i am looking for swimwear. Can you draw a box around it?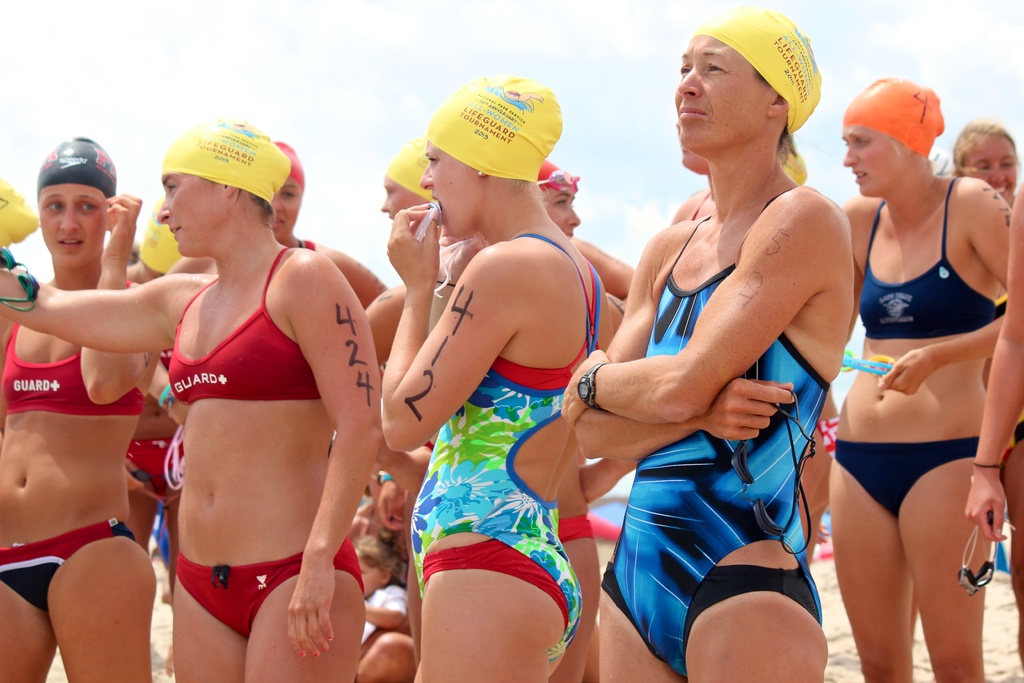
Sure, the bounding box is bbox=[603, 562, 820, 673].
